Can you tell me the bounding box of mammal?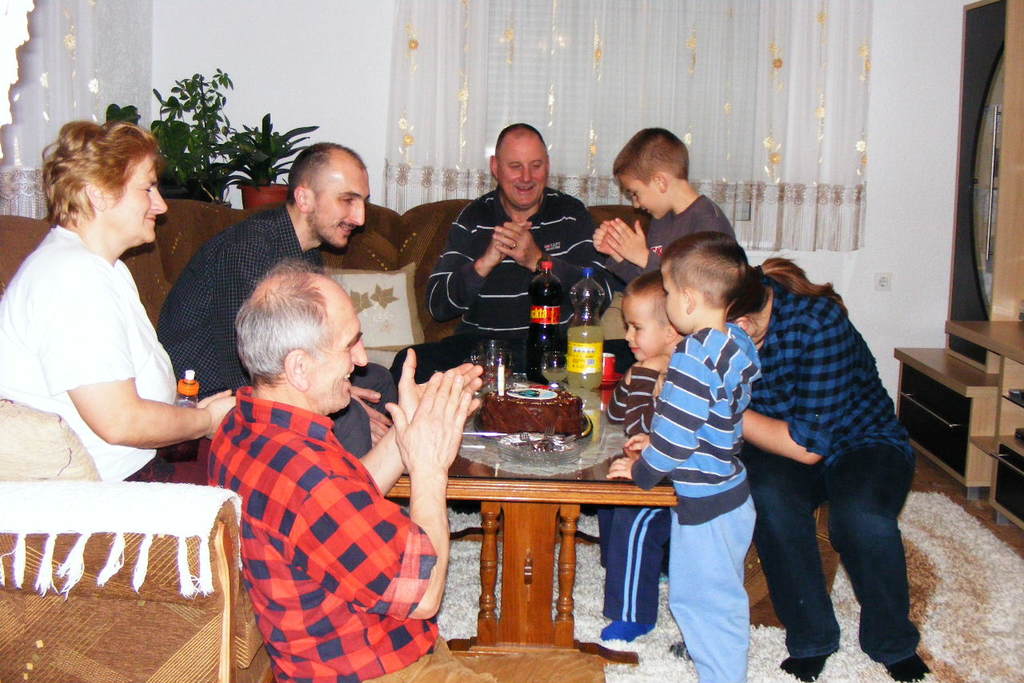
rect(595, 127, 734, 339).
